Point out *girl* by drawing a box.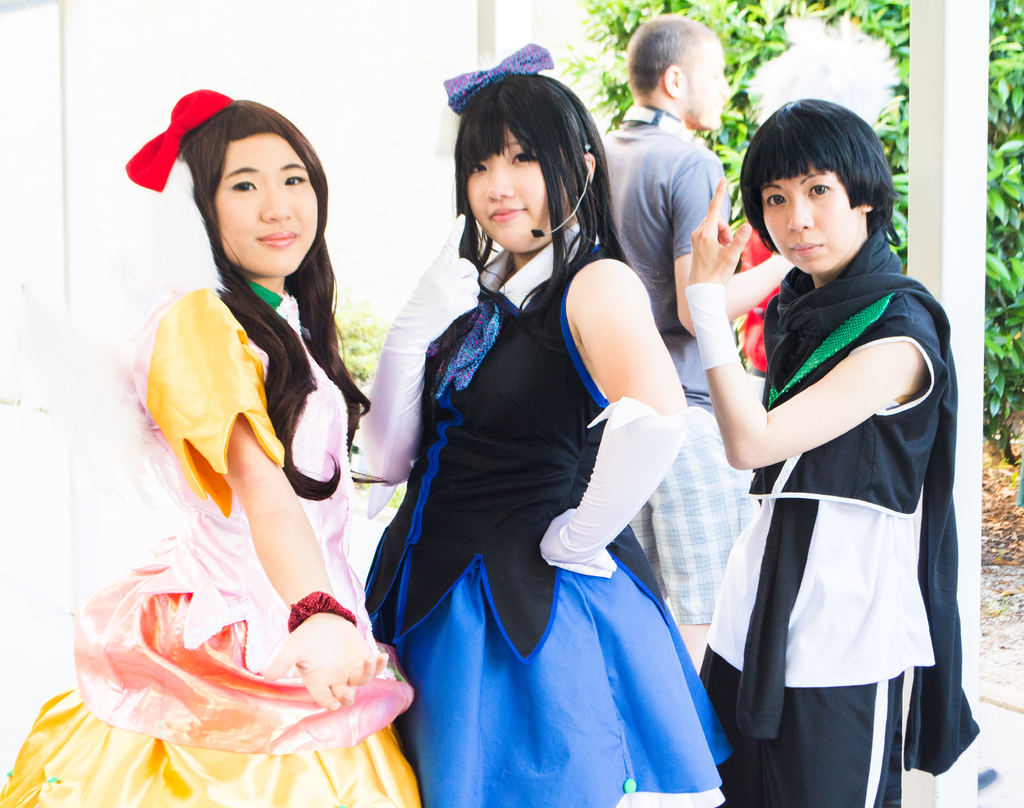
(0,93,420,807).
